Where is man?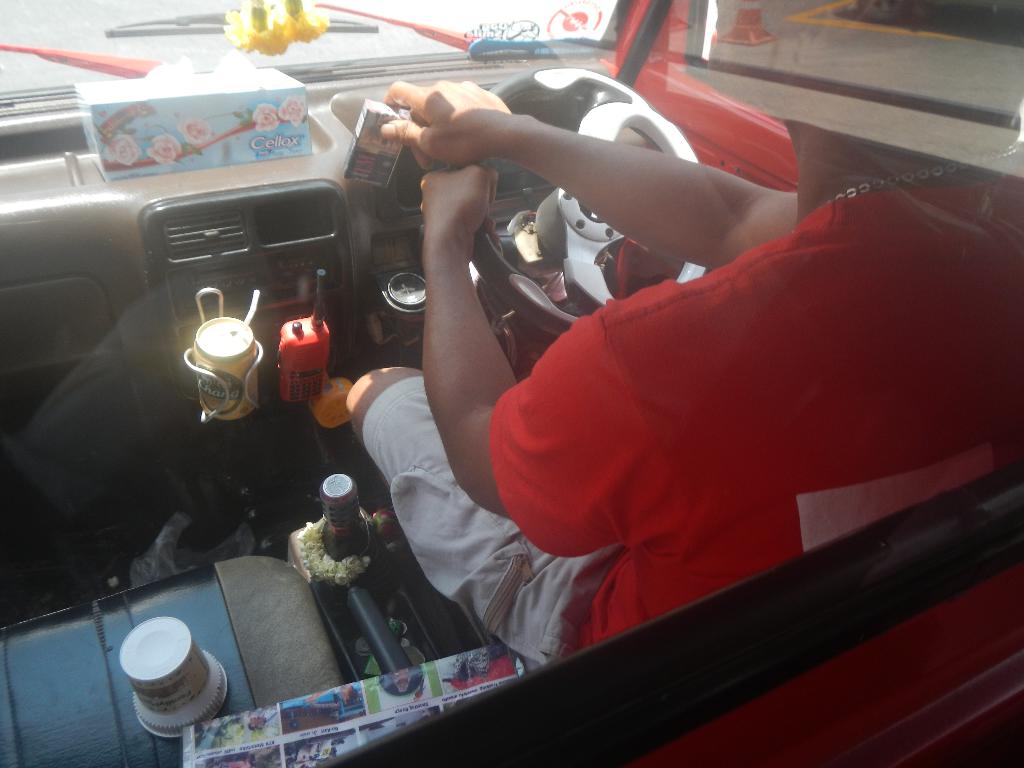
{"x1": 339, "y1": 0, "x2": 1023, "y2": 672}.
